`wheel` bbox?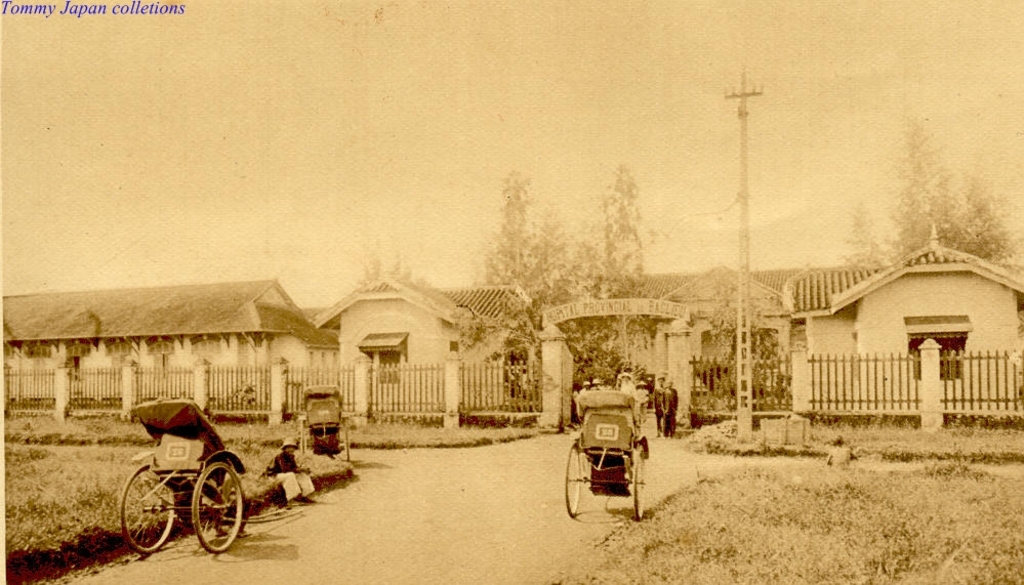
crop(122, 466, 175, 555)
